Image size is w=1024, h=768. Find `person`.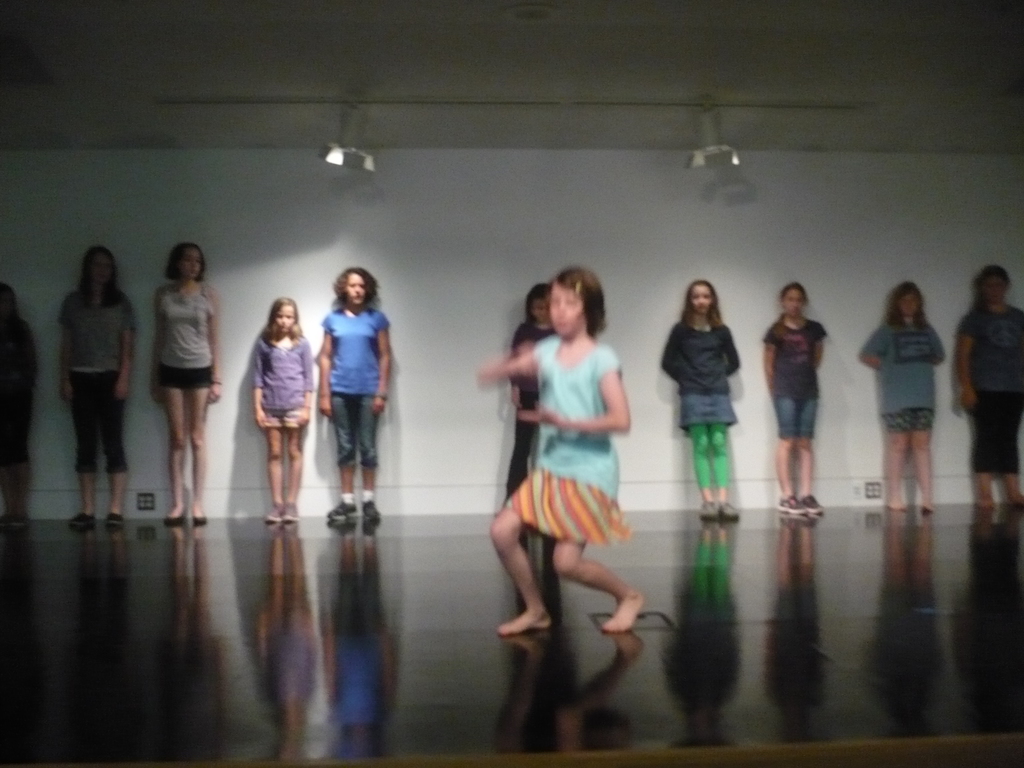
x1=658, y1=278, x2=761, y2=527.
